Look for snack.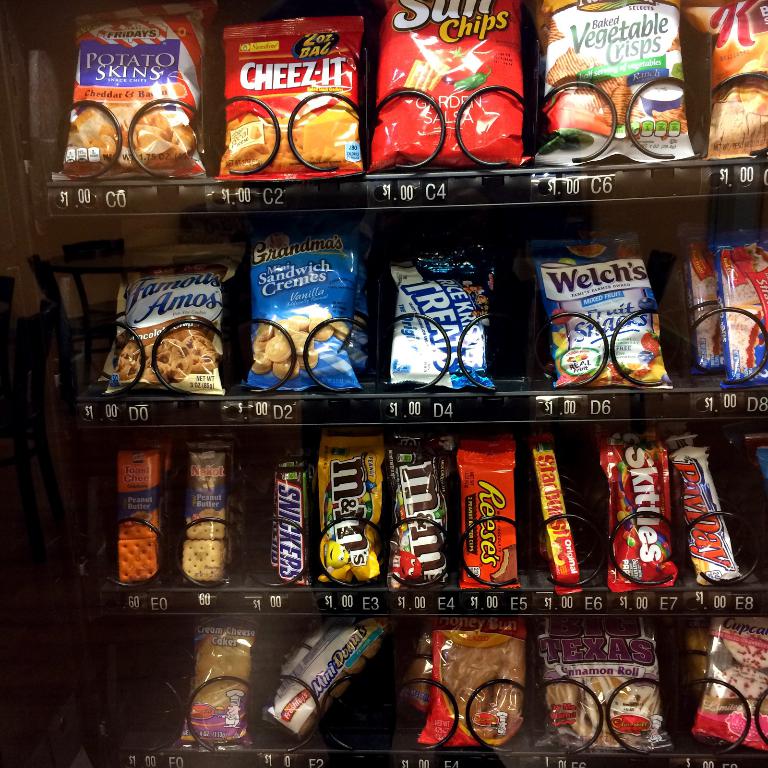
Found: {"left": 720, "top": 230, "right": 767, "bottom": 382}.
